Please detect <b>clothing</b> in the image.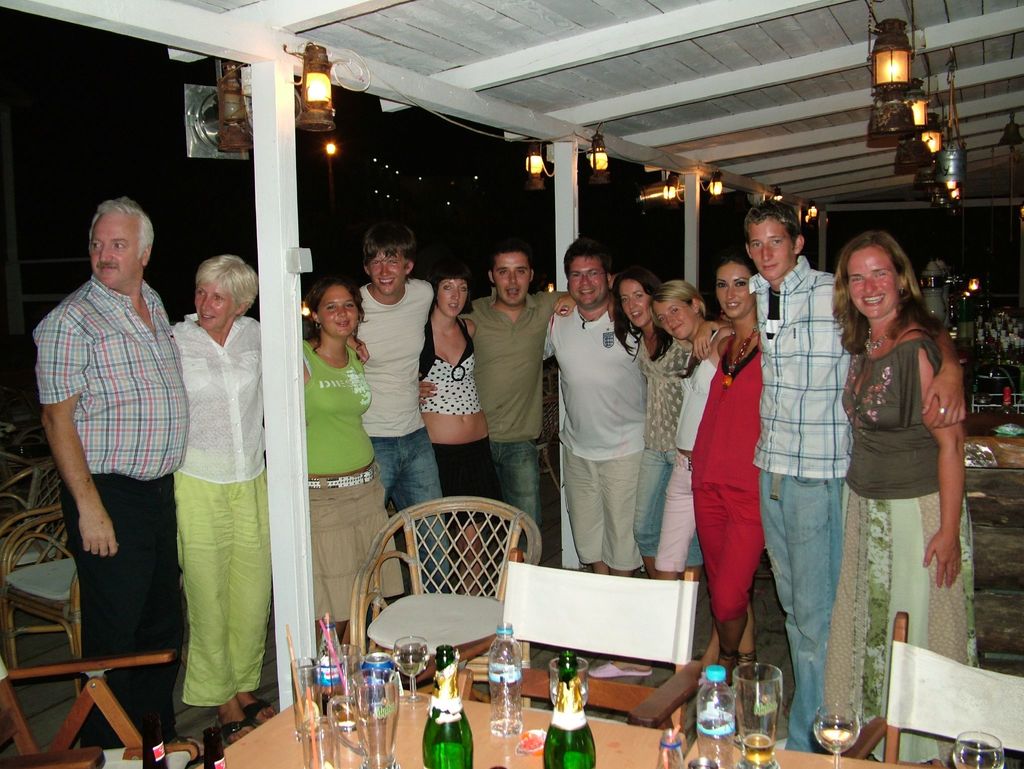
<bbox>685, 328, 763, 624</bbox>.
